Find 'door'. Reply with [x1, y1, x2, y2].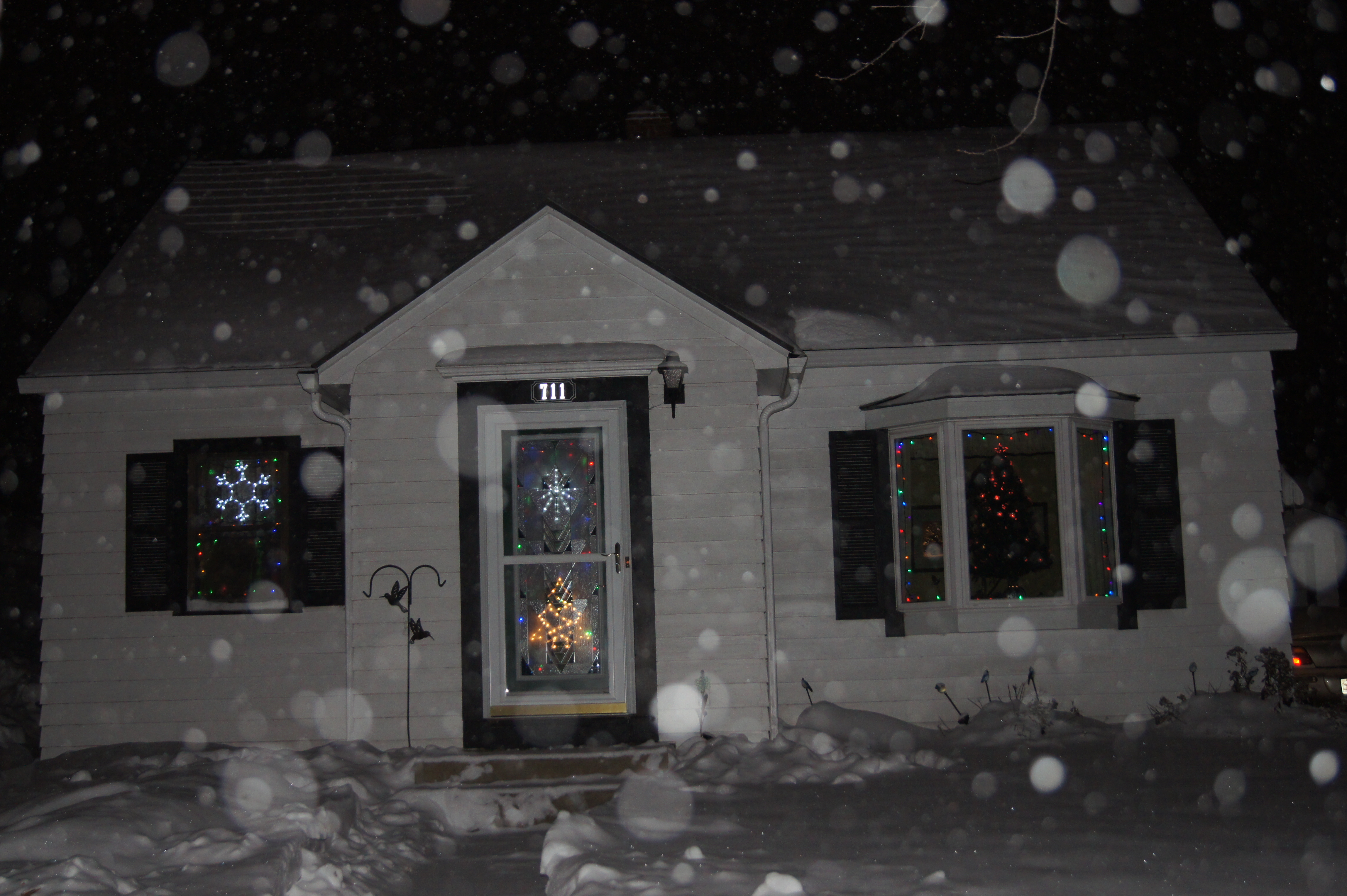
[135, 117, 187, 213].
